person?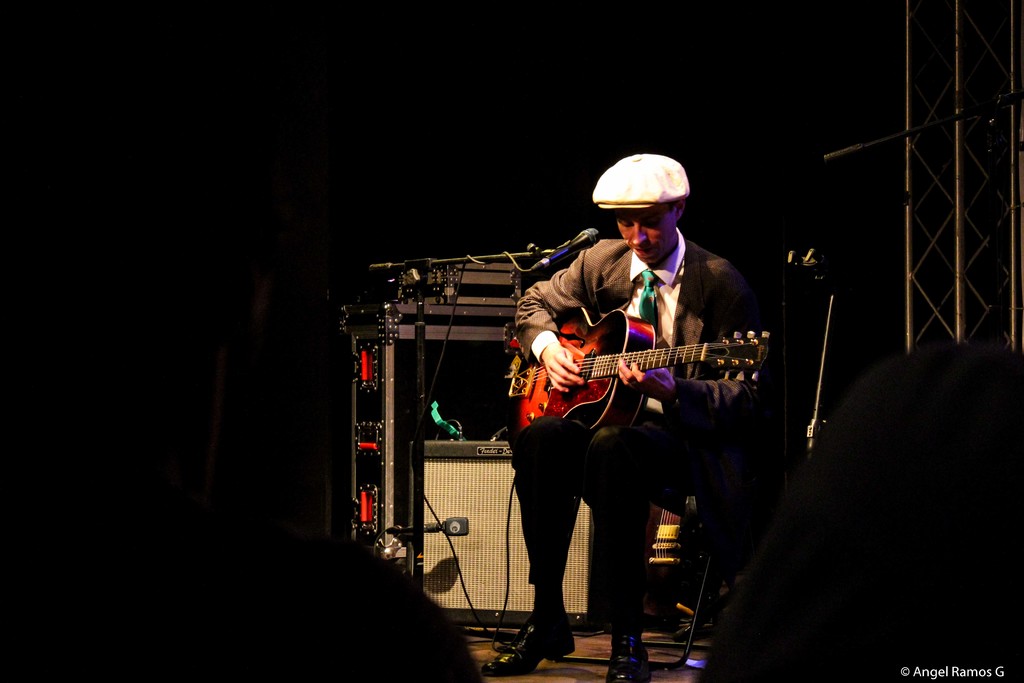
crop(472, 147, 769, 680)
